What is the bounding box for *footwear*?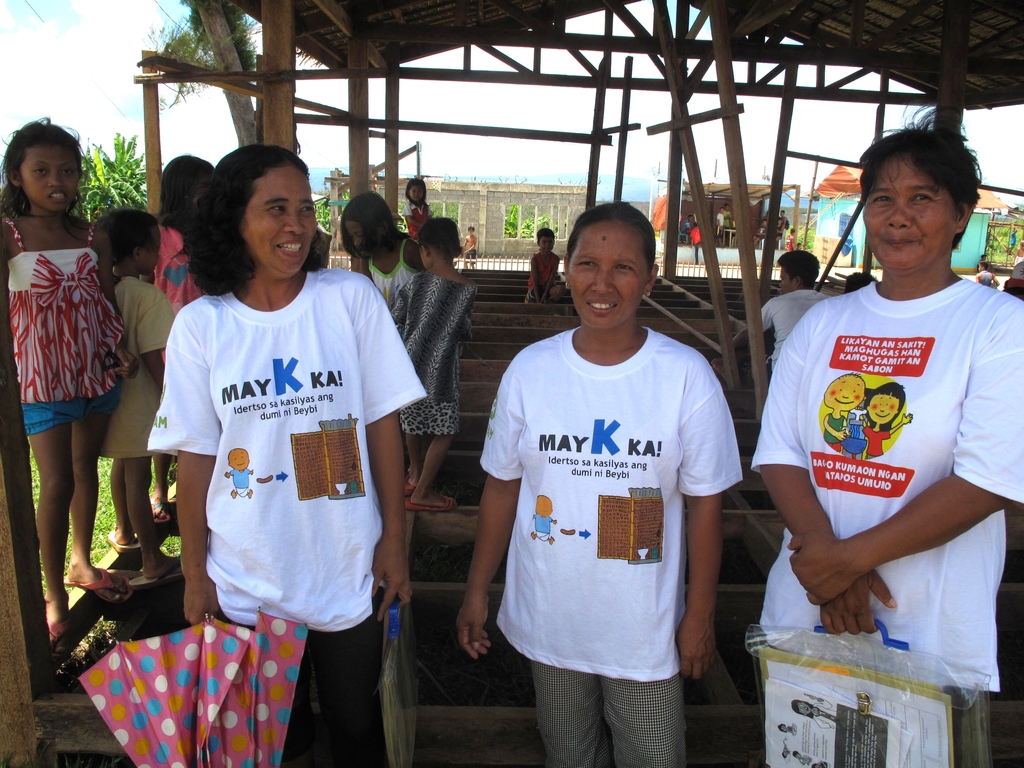
(x1=138, y1=560, x2=188, y2=589).
